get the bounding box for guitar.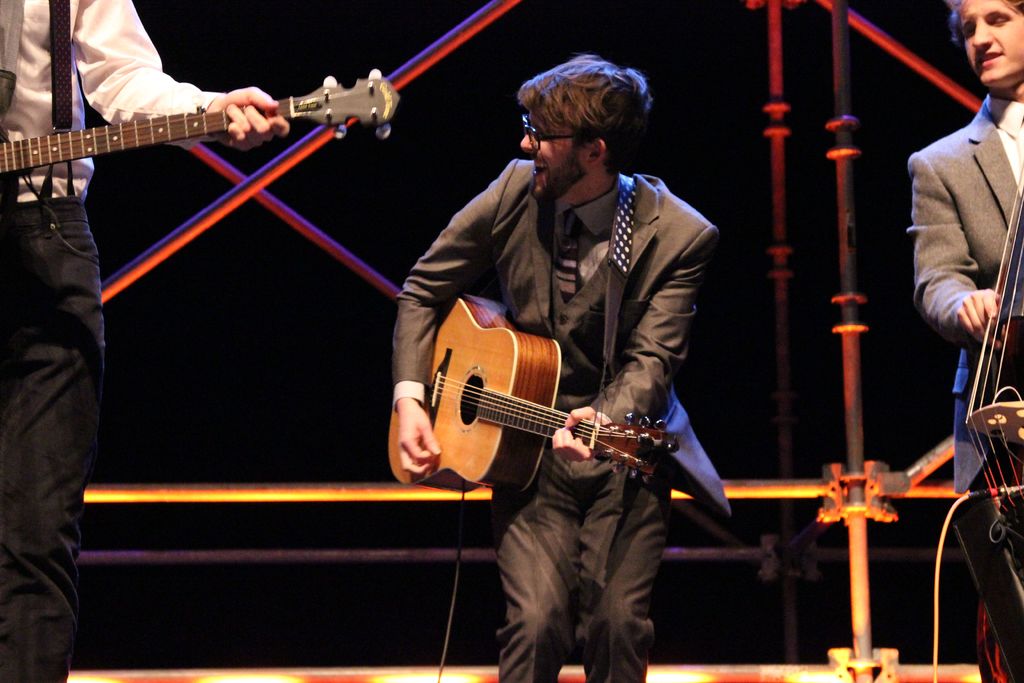
x1=0, y1=64, x2=405, y2=205.
